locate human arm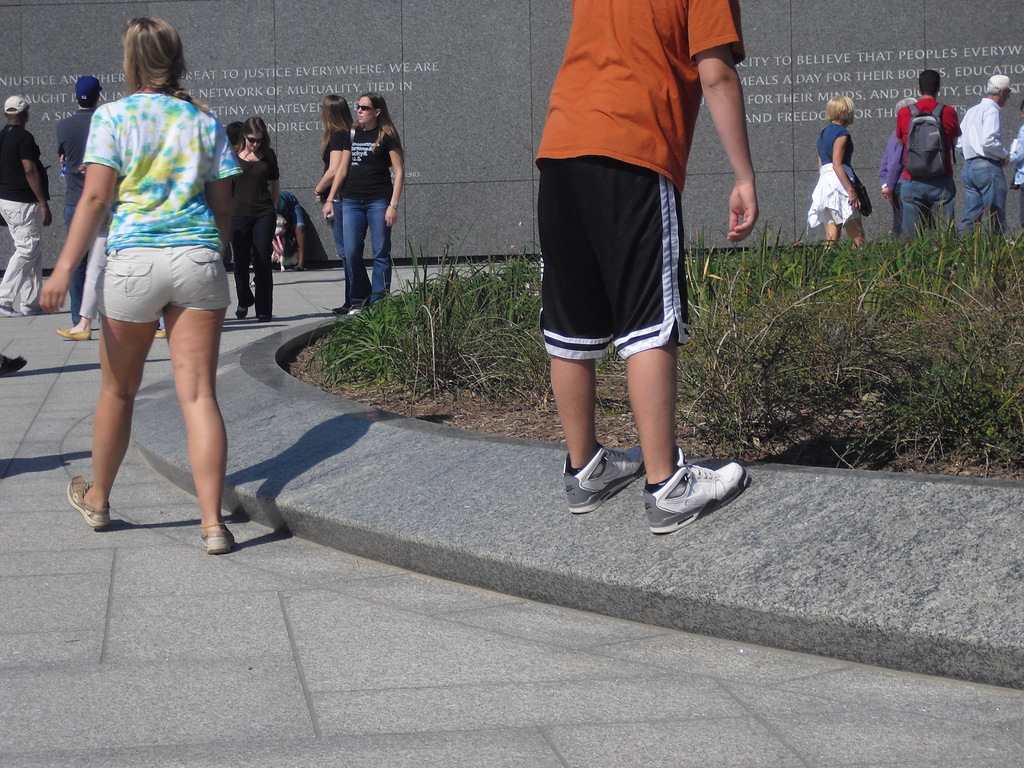
269/150/283/212
